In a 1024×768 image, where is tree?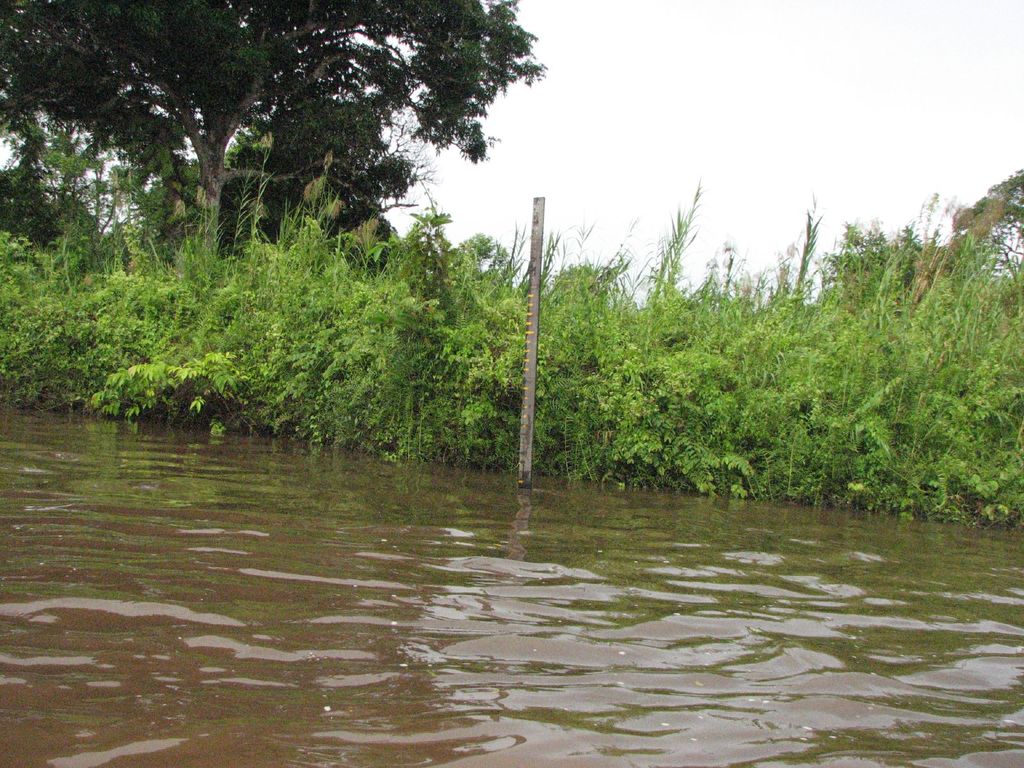
x1=964, y1=175, x2=1023, y2=260.
